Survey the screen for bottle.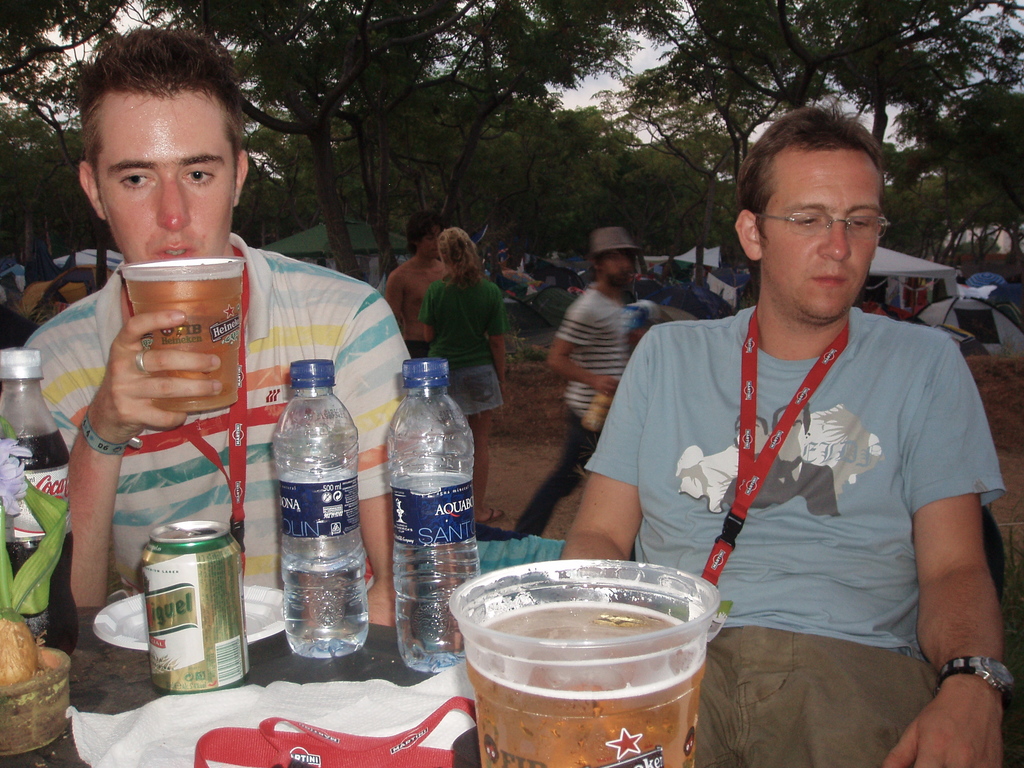
Survey found: {"left": 0, "top": 348, "right": 80, "bottom": 655}.
